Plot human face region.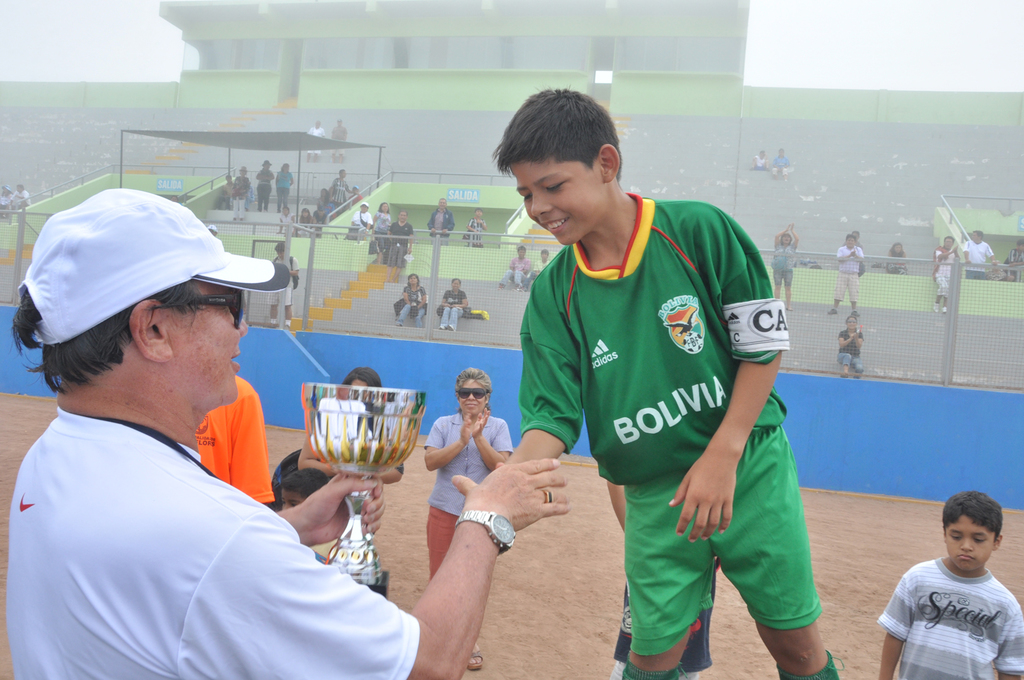
Plotted at rect(519, 249, 525, 257).
